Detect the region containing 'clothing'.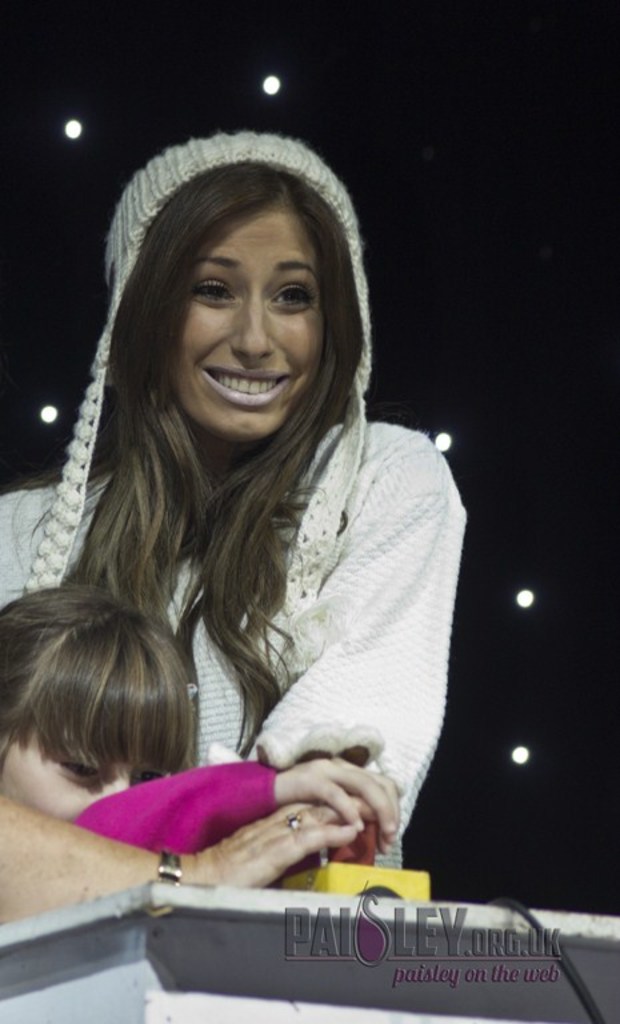
(68,757,288,868).
